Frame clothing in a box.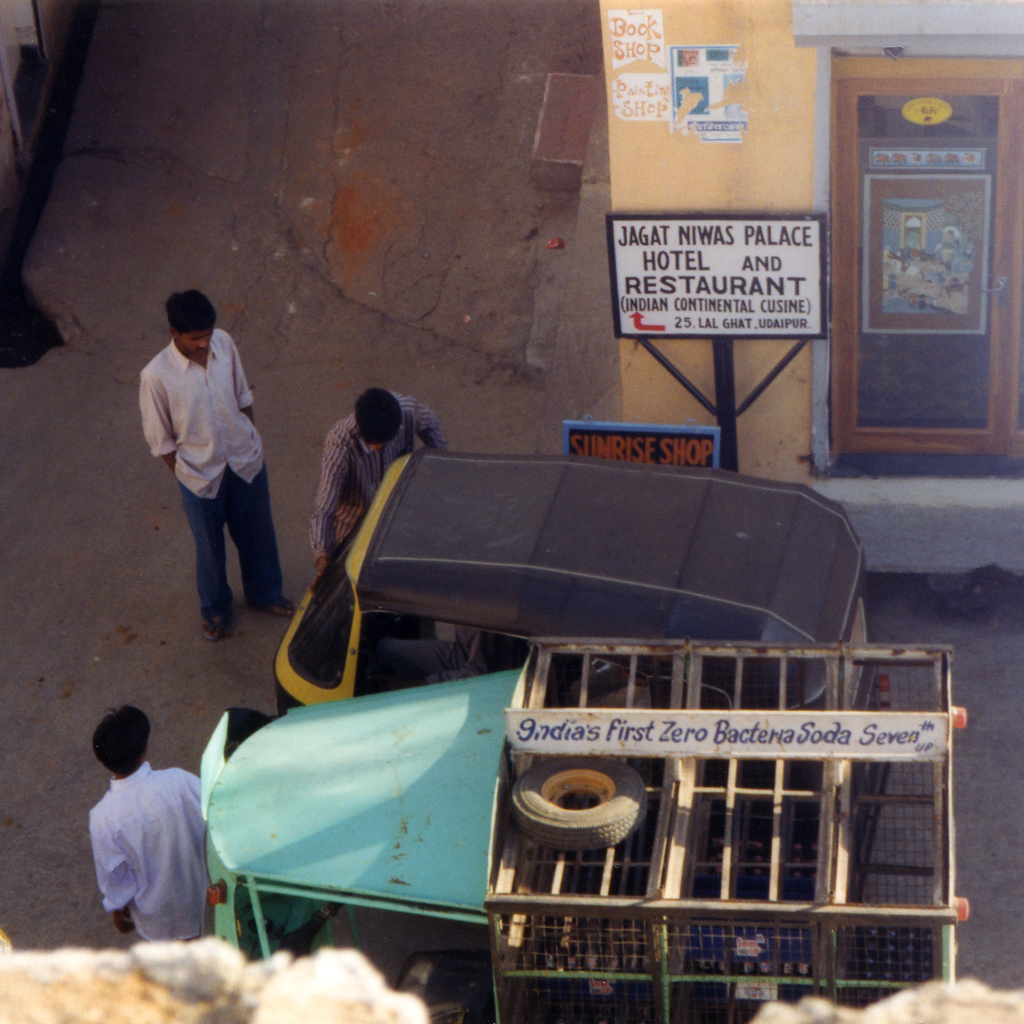
(left=137, top=331, right=285, bottom=632).
